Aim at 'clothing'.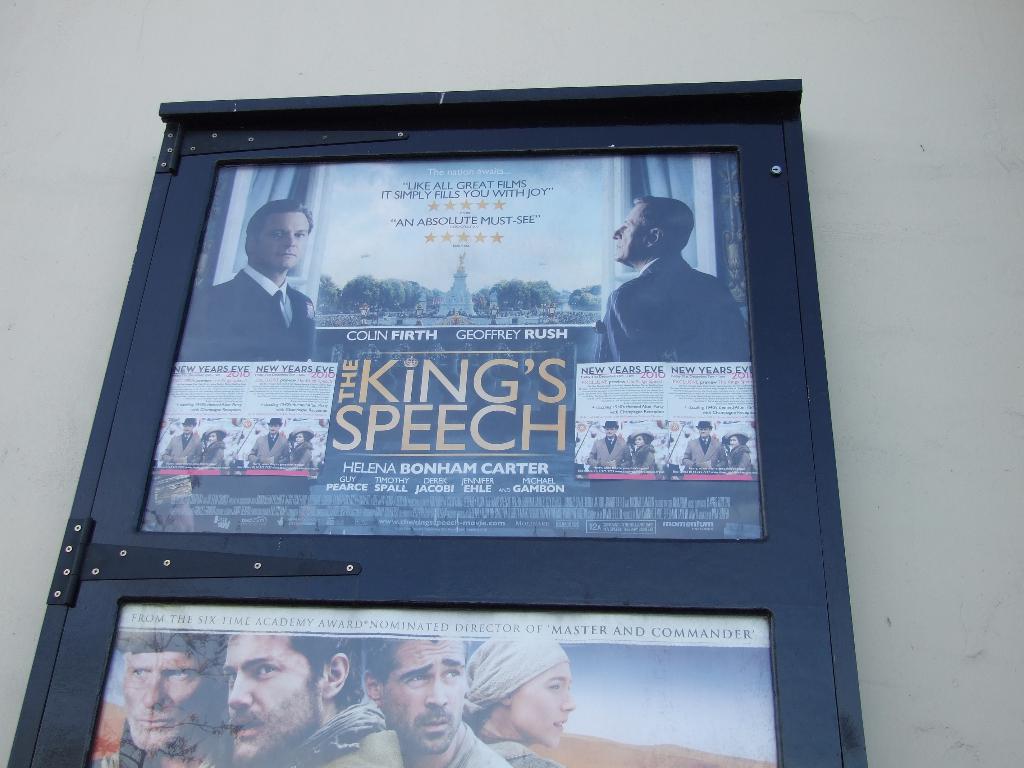
Aimed at Rect(626, 424, 660, 444).
